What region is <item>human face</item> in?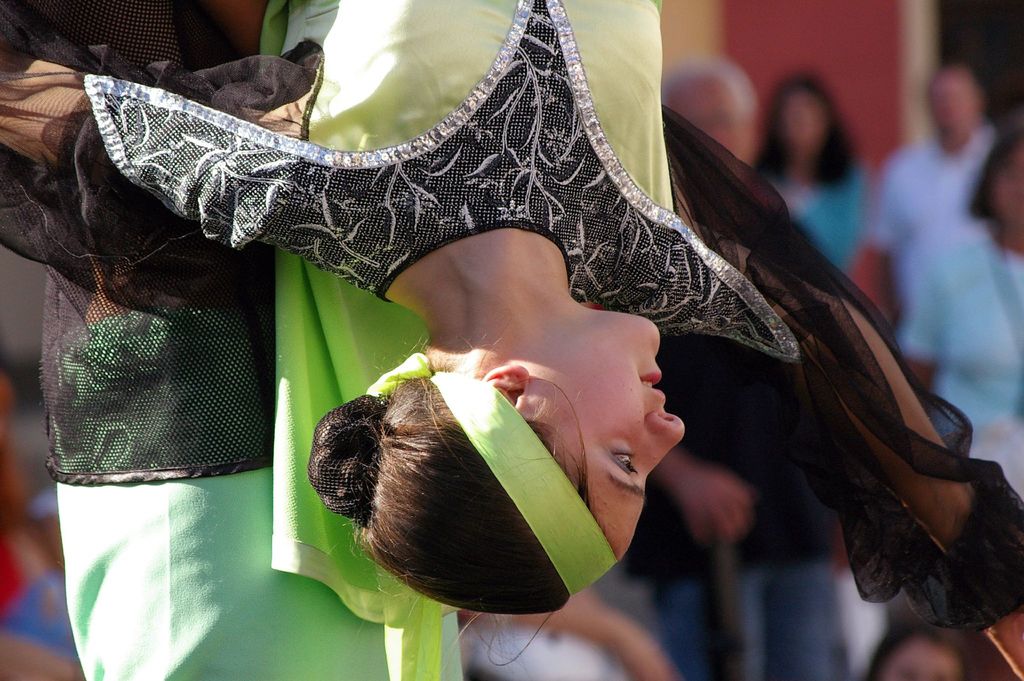
993,142,1023,228.
